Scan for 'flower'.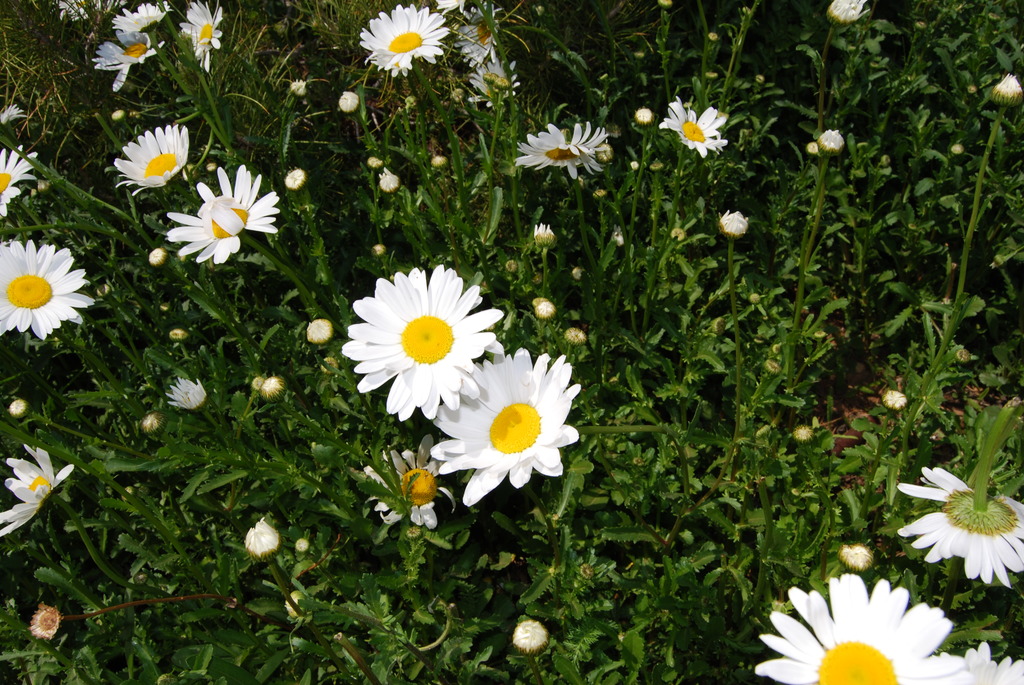
Scan result: box(116, 125, 192, 201).
